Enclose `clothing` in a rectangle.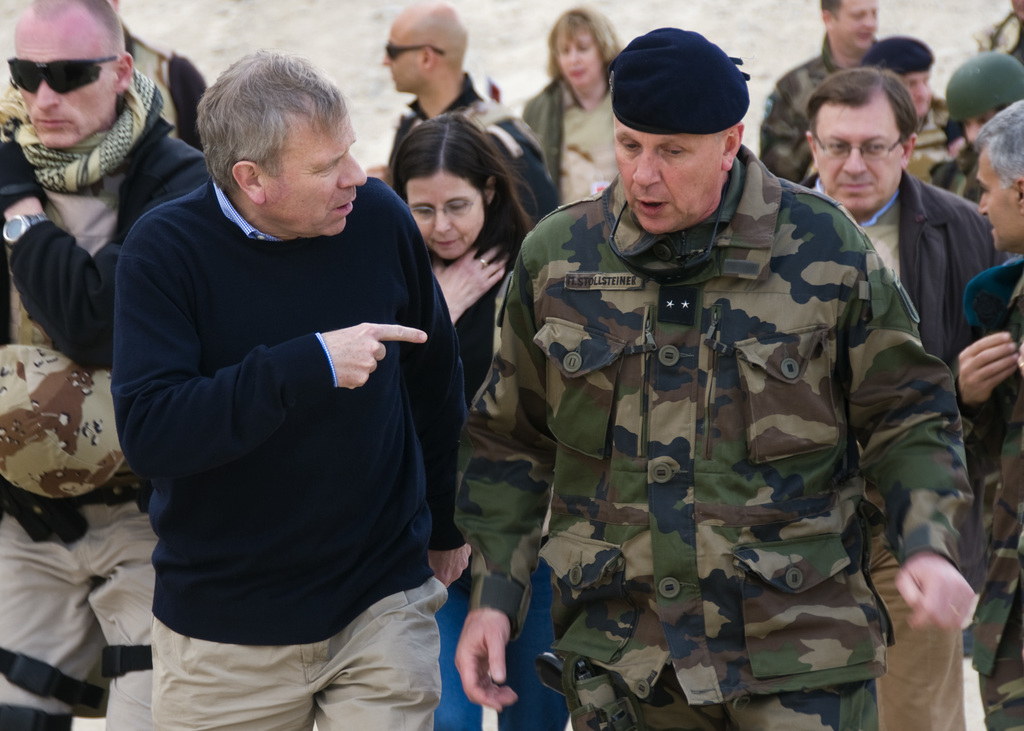
[x1=525, y1=51, x2=643, y2=186].
